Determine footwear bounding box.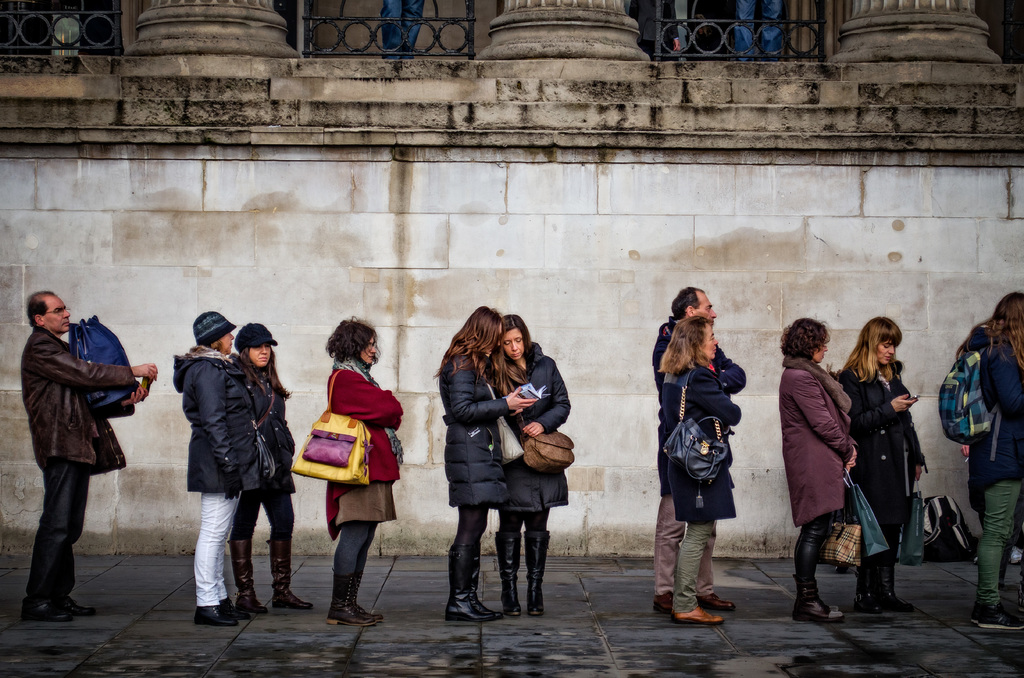
Determined: pyautogui.locateOnScreen(856, 588, 906, 615).
